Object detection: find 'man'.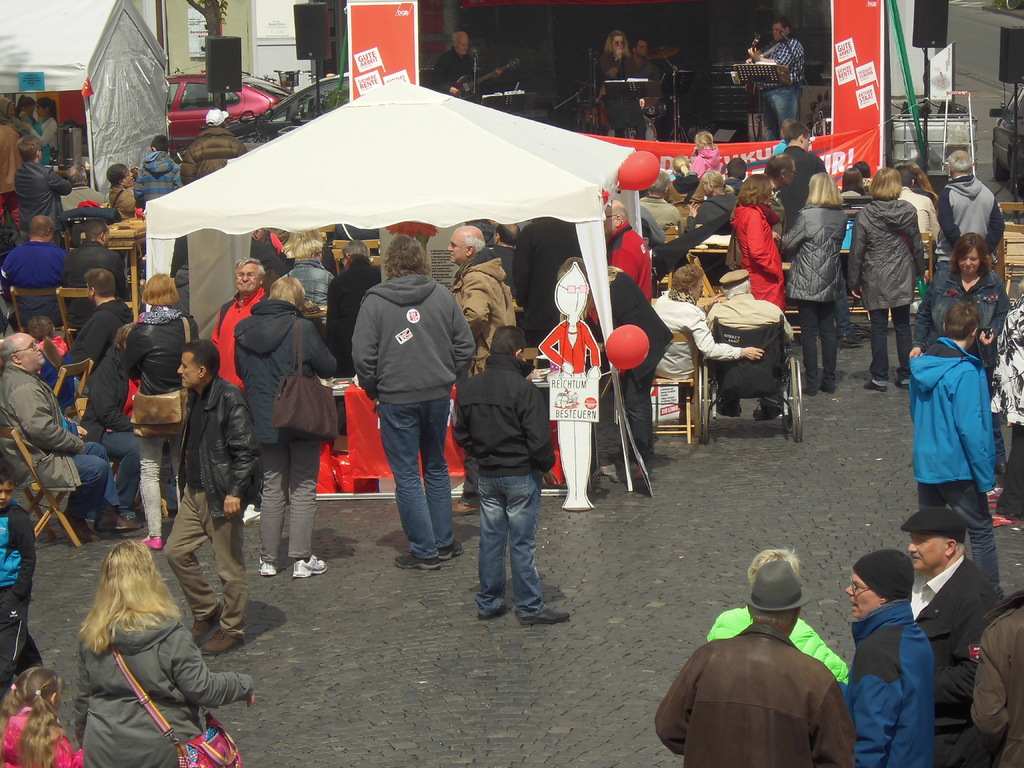
[909, 304, 1005, 600].
